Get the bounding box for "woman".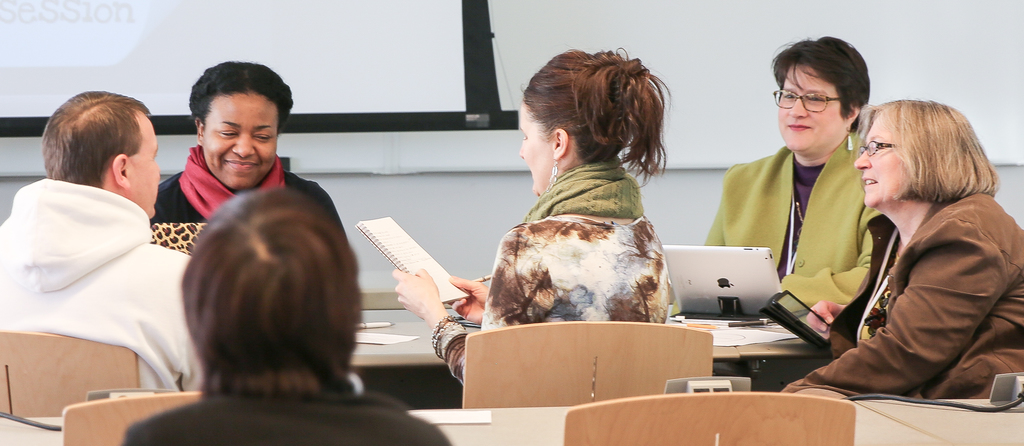
392:47:672:386.
